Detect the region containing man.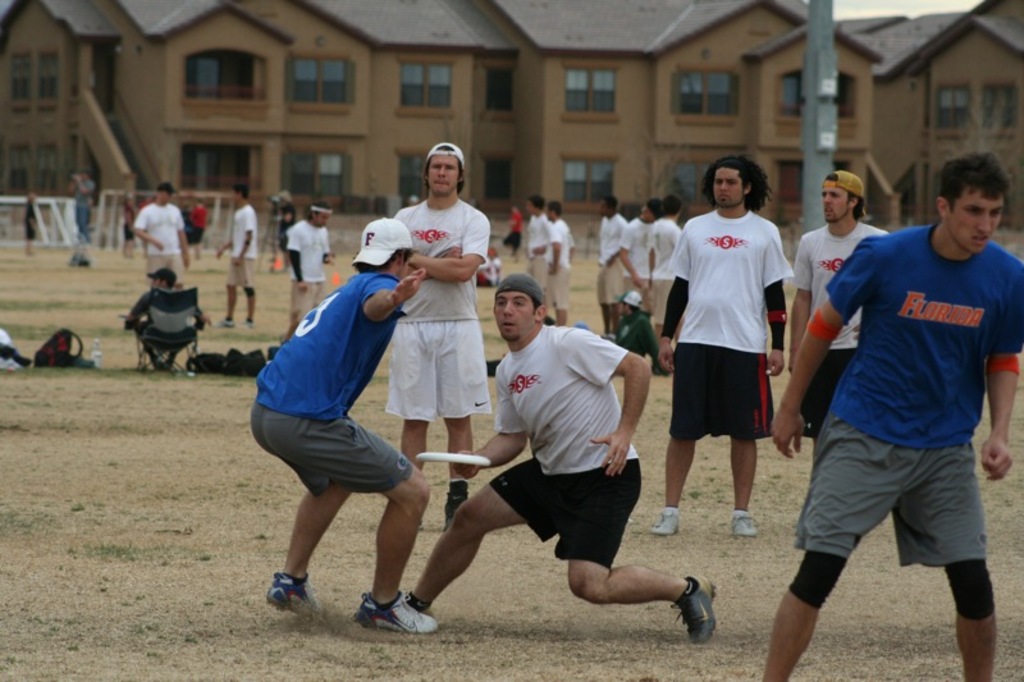
607/283/657/349.
